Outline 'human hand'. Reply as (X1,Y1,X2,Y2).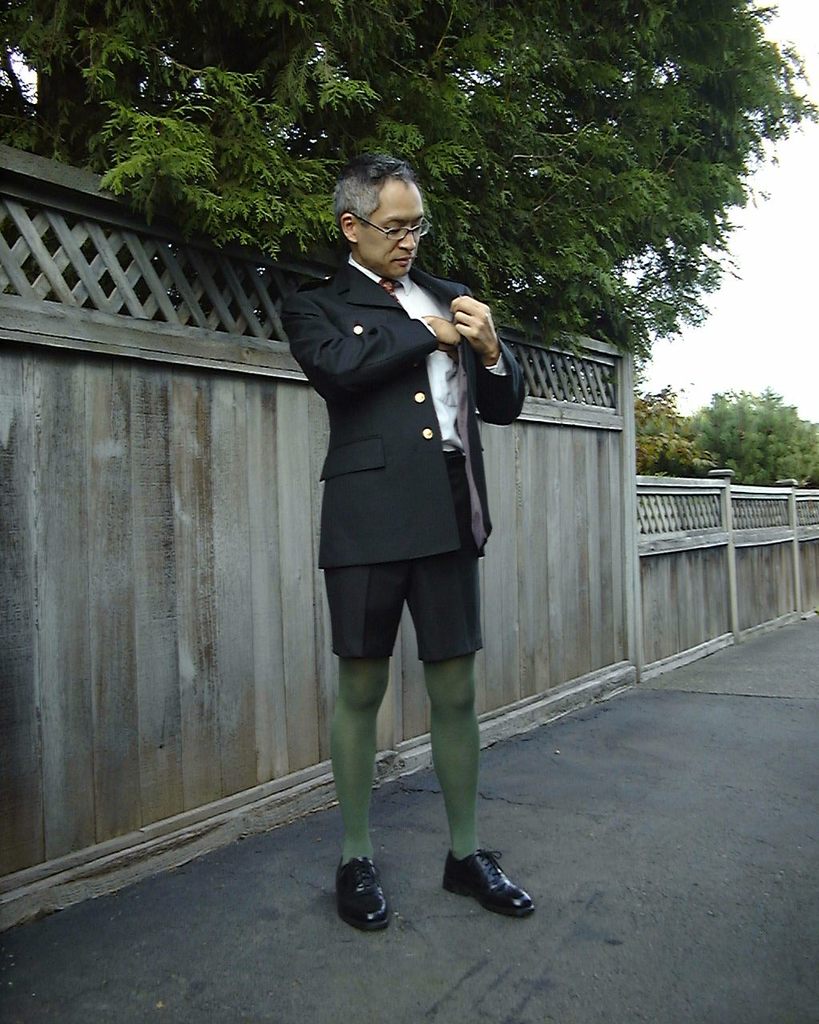
(441,289,515,372).
